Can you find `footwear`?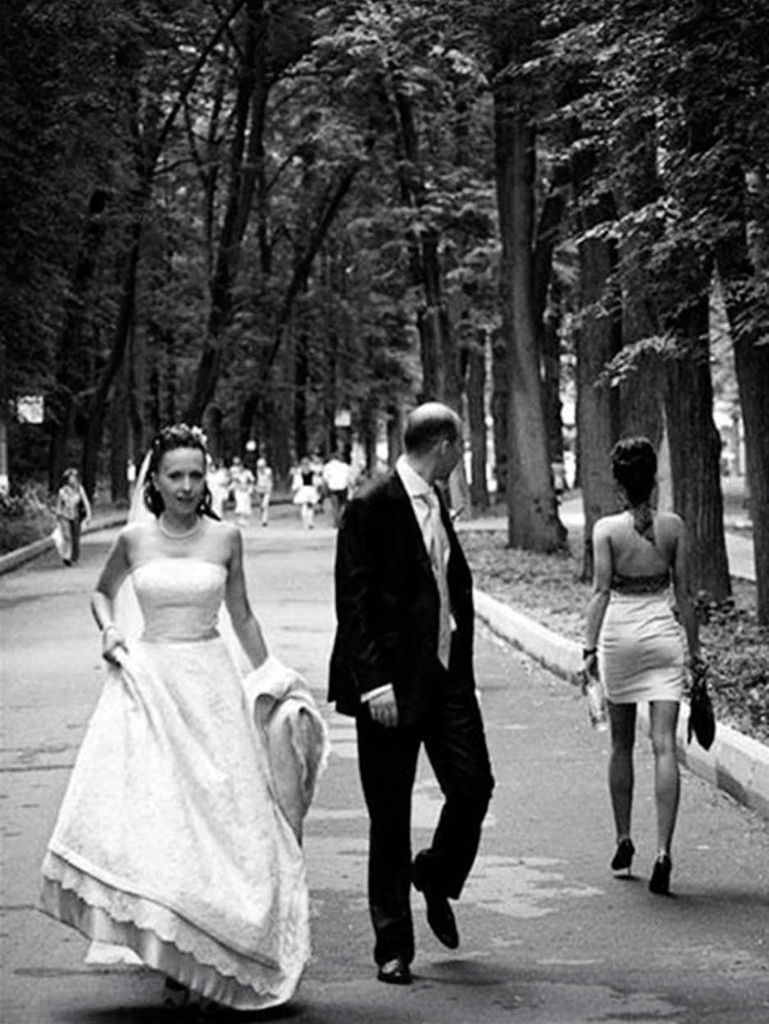
Yes, bounding box: 609 840 637 872.
